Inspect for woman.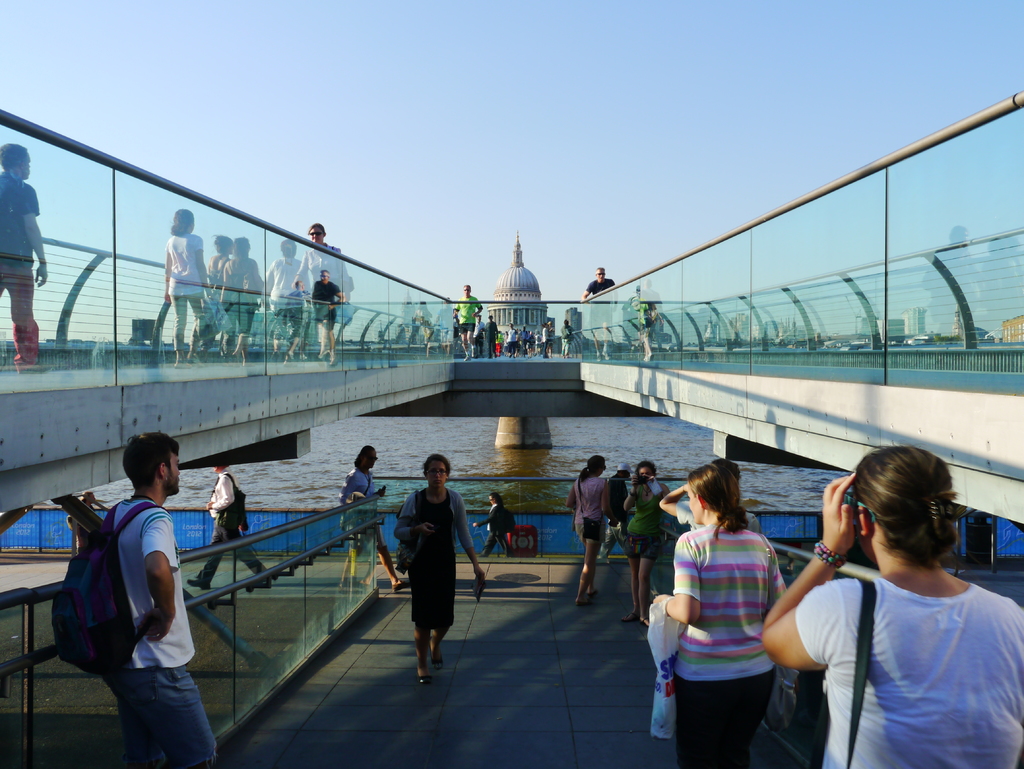
Inspection: region(262, 238, 312, 362).
